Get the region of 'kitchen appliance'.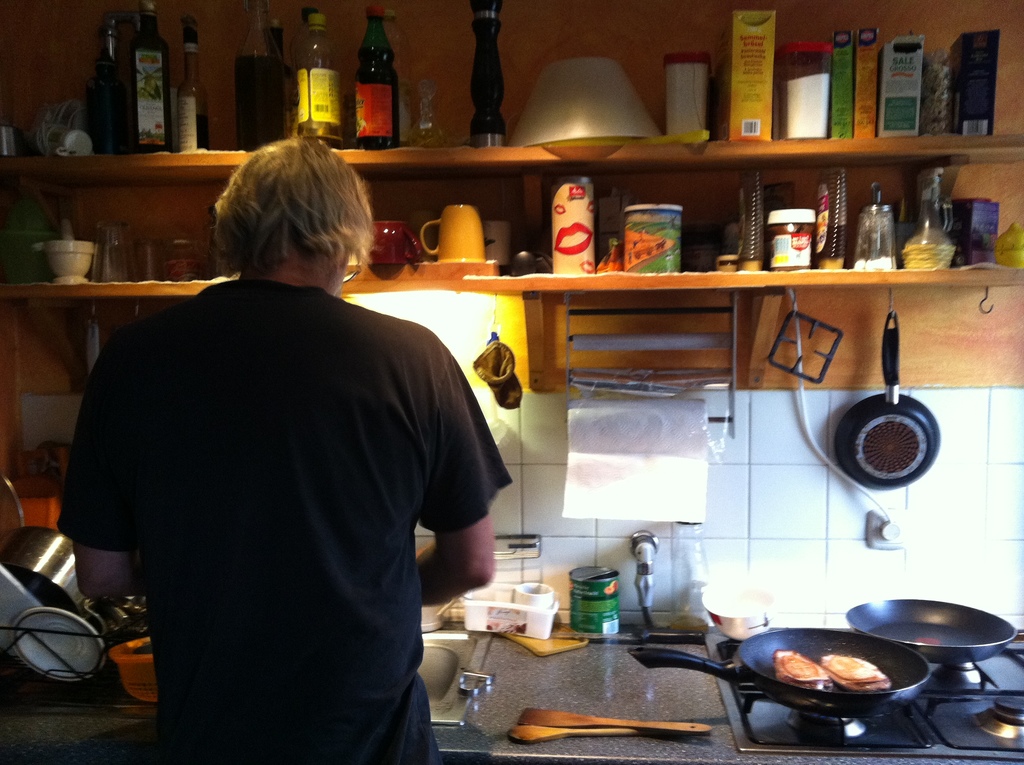
853 33 890 135.
